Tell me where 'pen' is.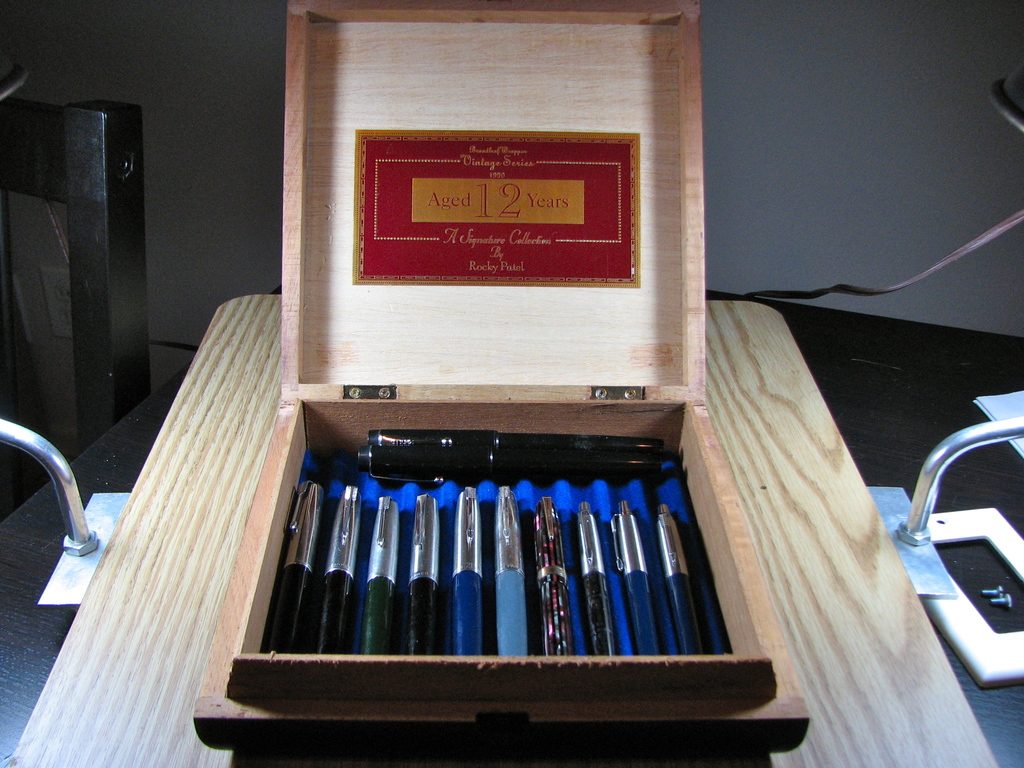
'pen' is at {"left": 365, "top": 491, "right": 408, "bottom": 659}.
